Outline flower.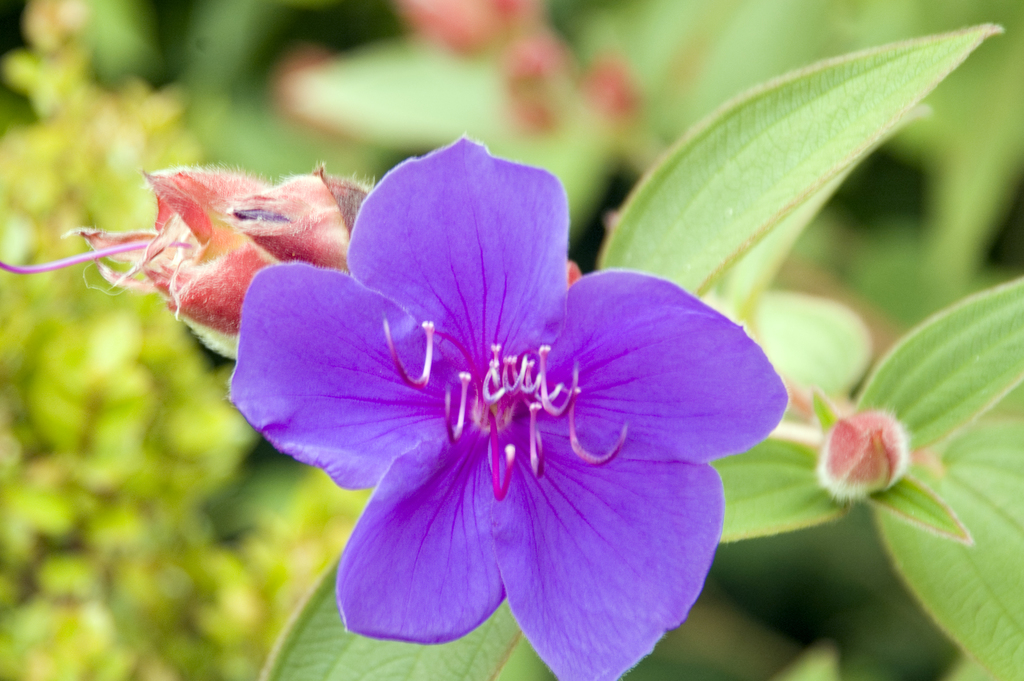
Outline: x1=804 y1=405 x2=926 y2=499.
